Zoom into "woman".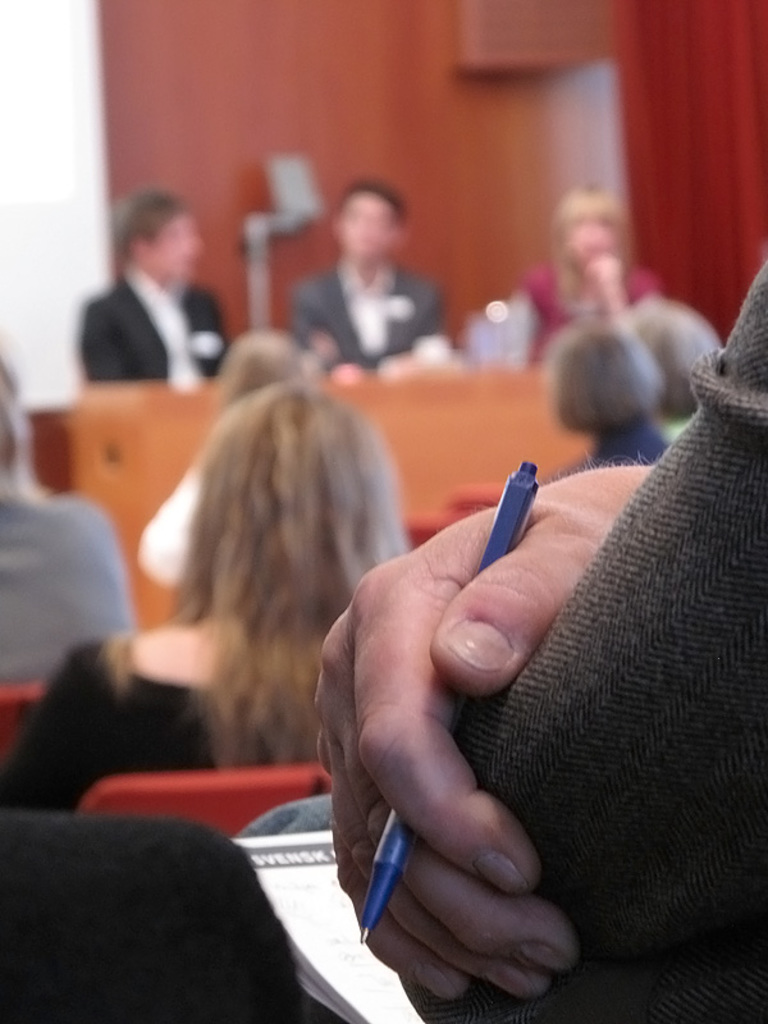
Zoom target: locate(618, 294, 726, 439).
